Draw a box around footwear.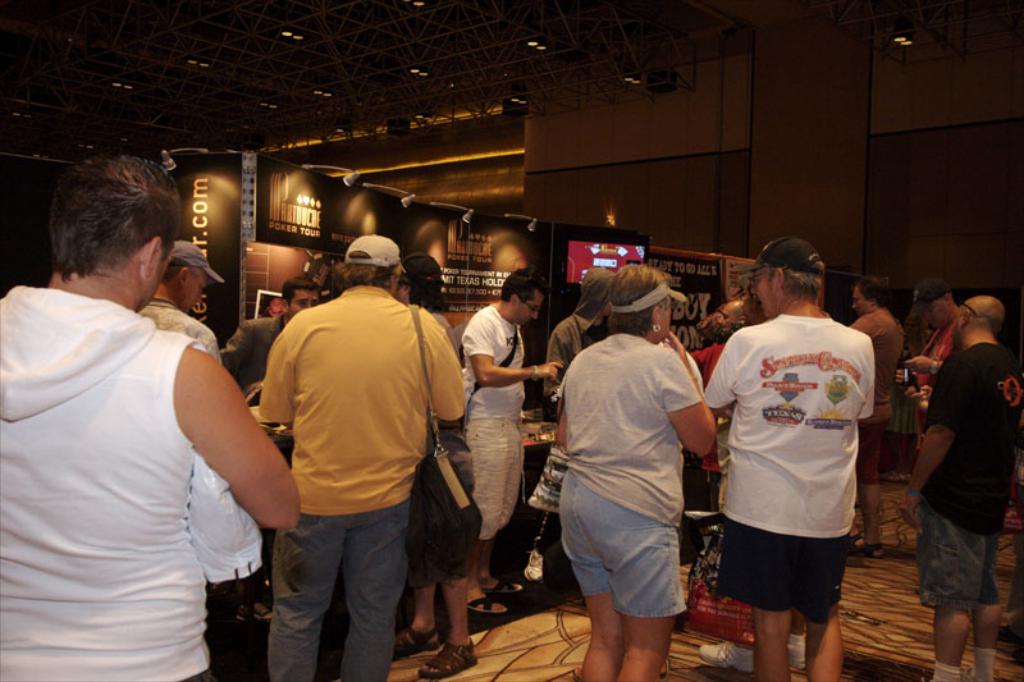
(786,631,808,669).
